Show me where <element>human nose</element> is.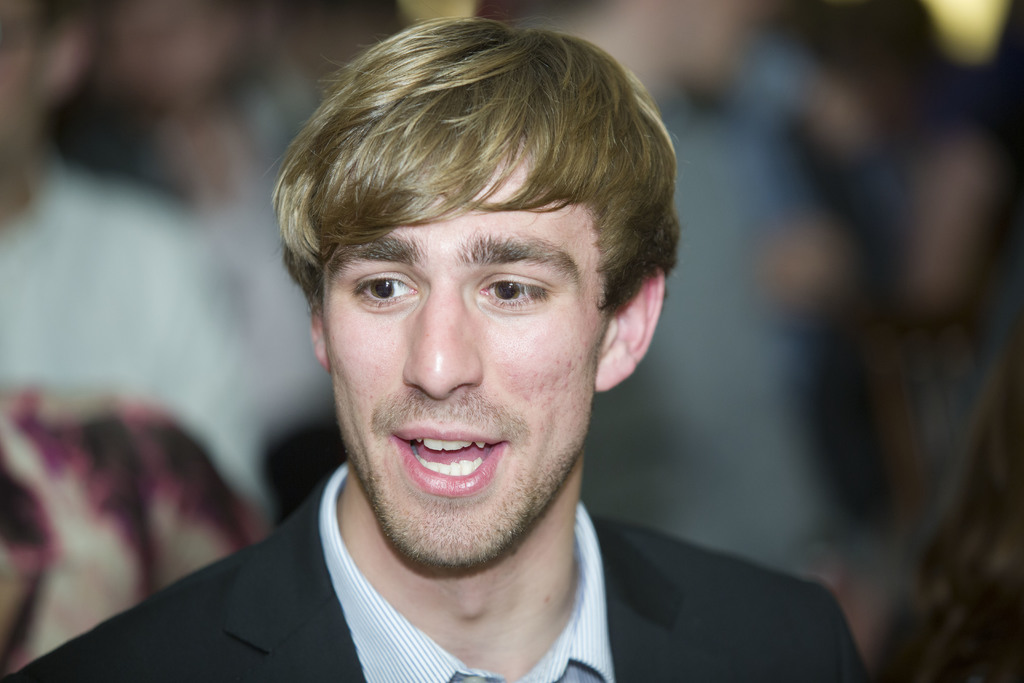
<element>human nose</element> is at 406:286:482:398.
